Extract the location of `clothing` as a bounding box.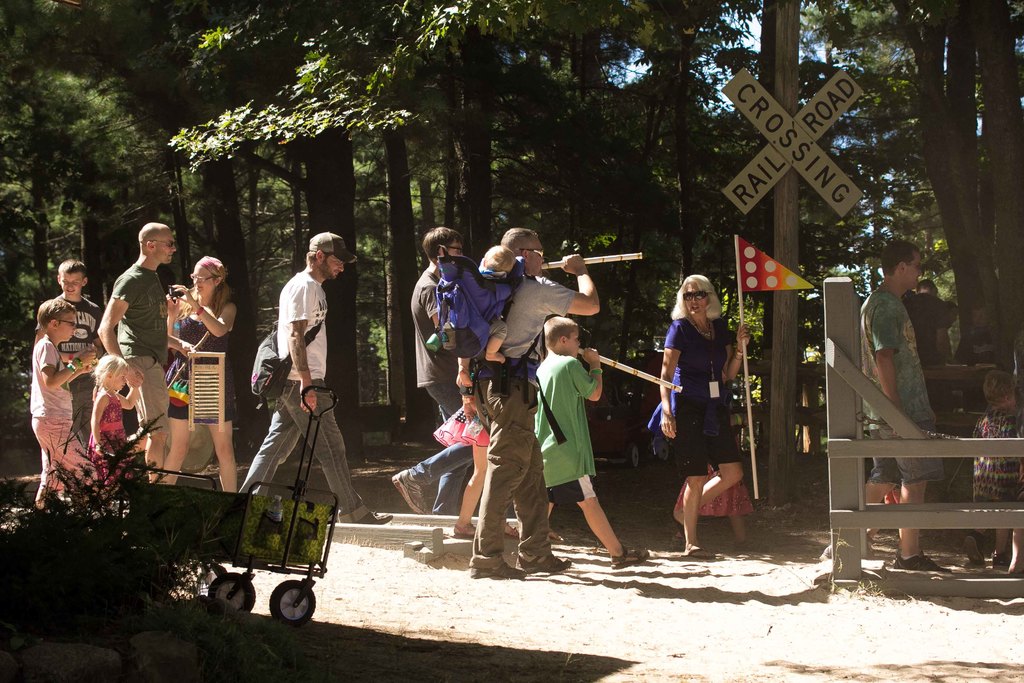
(161, 284, 232, 427).
